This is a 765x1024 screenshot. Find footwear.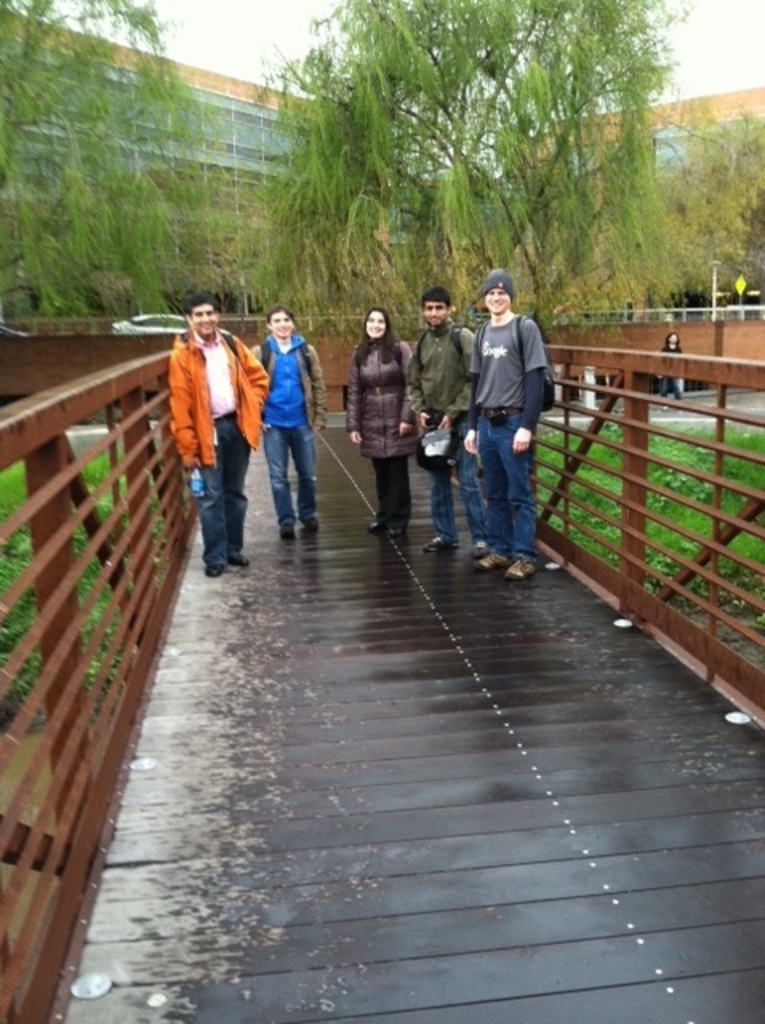
Bounding box: 474:538:487:555.
